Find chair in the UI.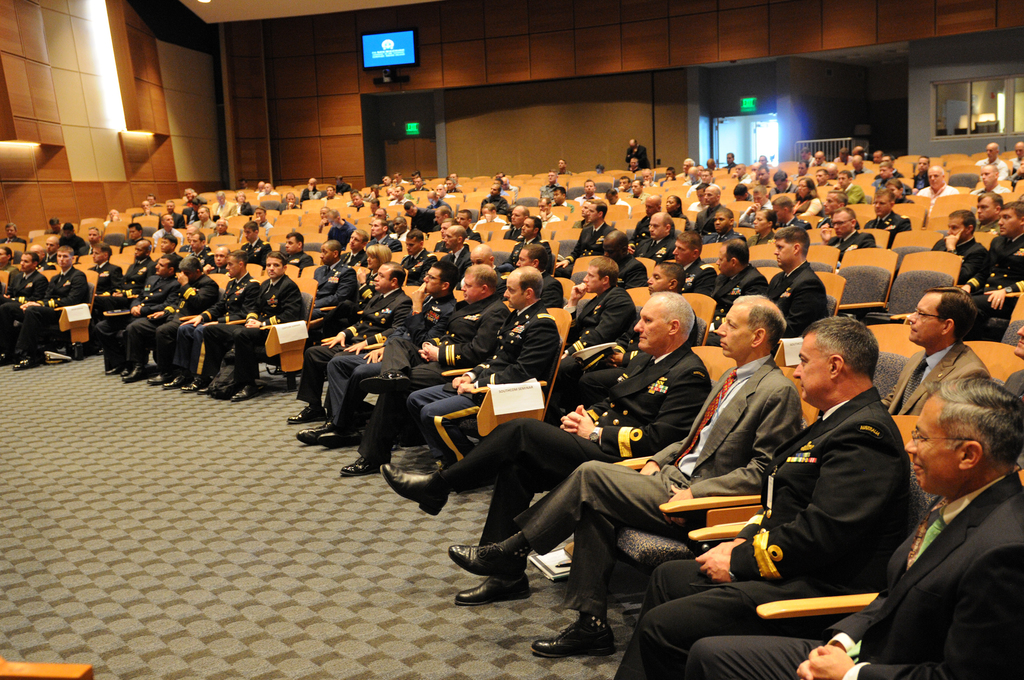
UI element at {"x1": 930, "y1": 191, "x2": 973, "y2": 212}.
